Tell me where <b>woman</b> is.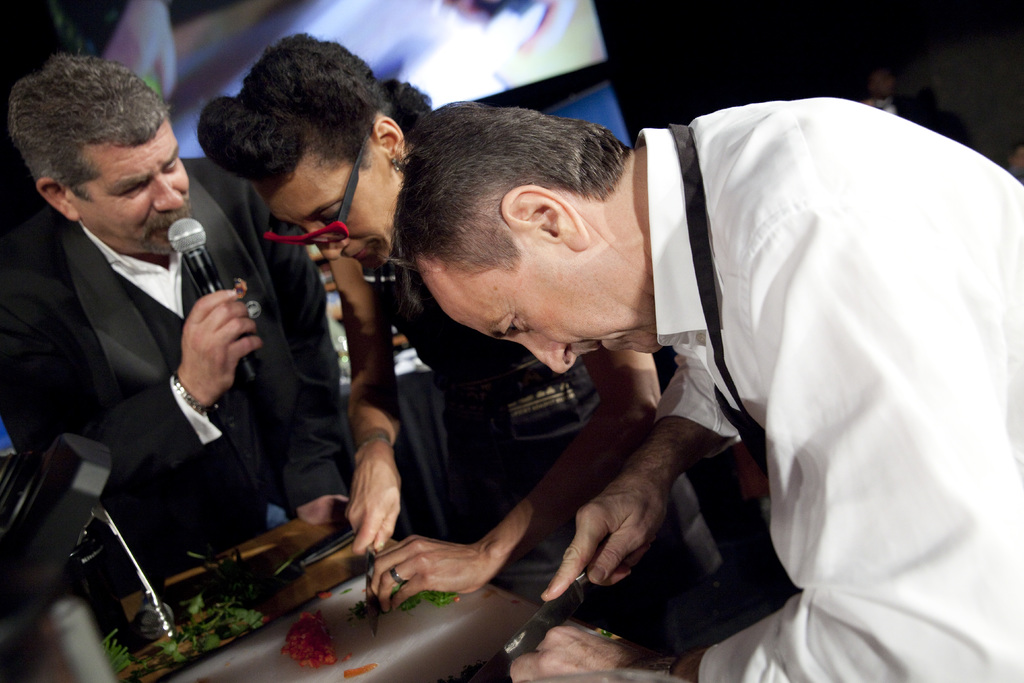
<b>woman</b> is at <region>195, 32, 670, 622</region>.
